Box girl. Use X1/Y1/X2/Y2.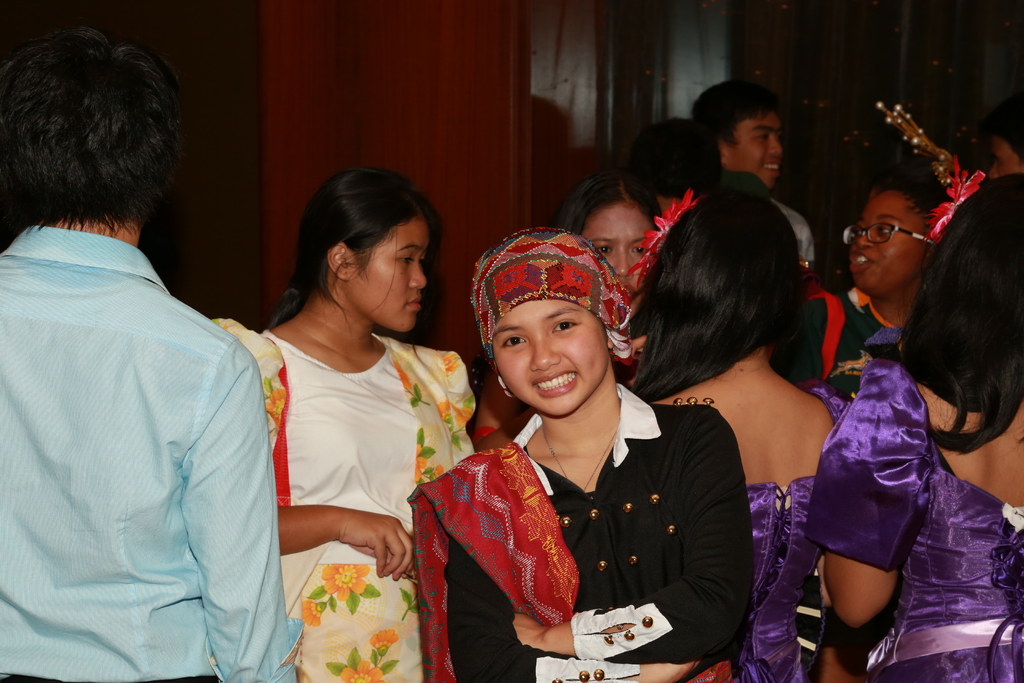
626/192/854/682.
